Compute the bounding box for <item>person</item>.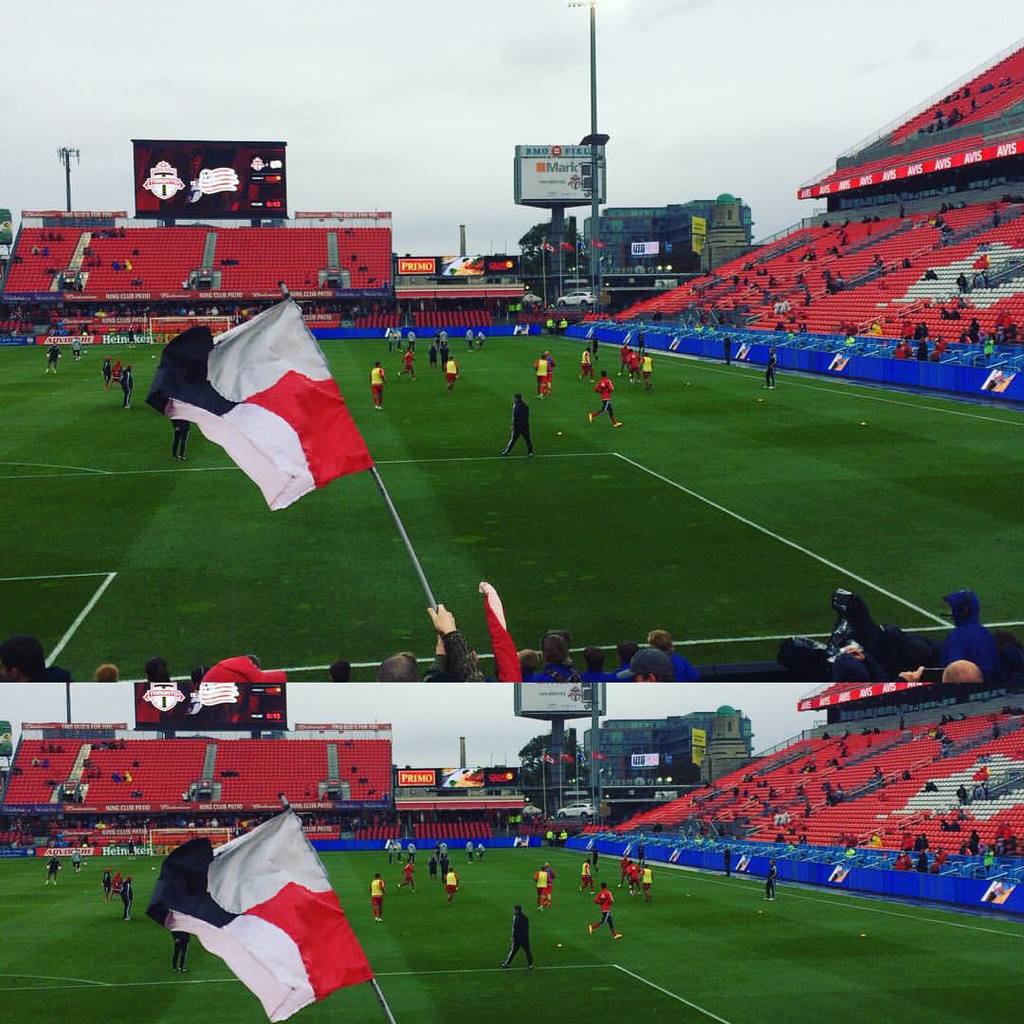
locate(557, 831, 566, 851).
